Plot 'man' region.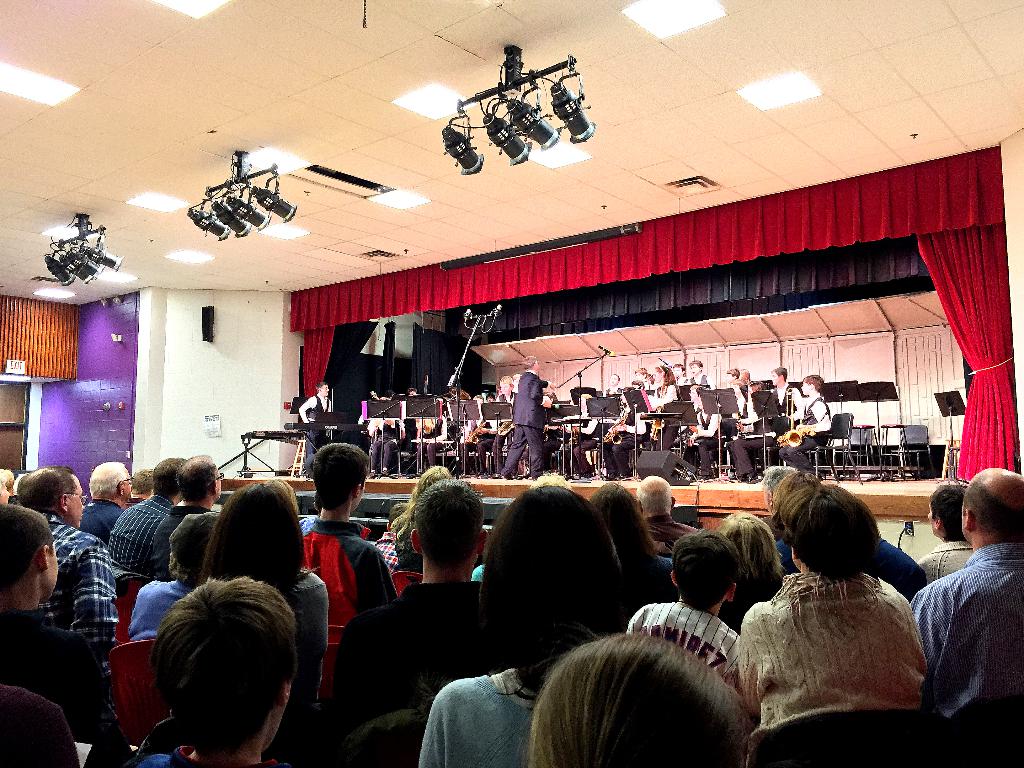
Plotted at locate(913, 486, 975, 574).
